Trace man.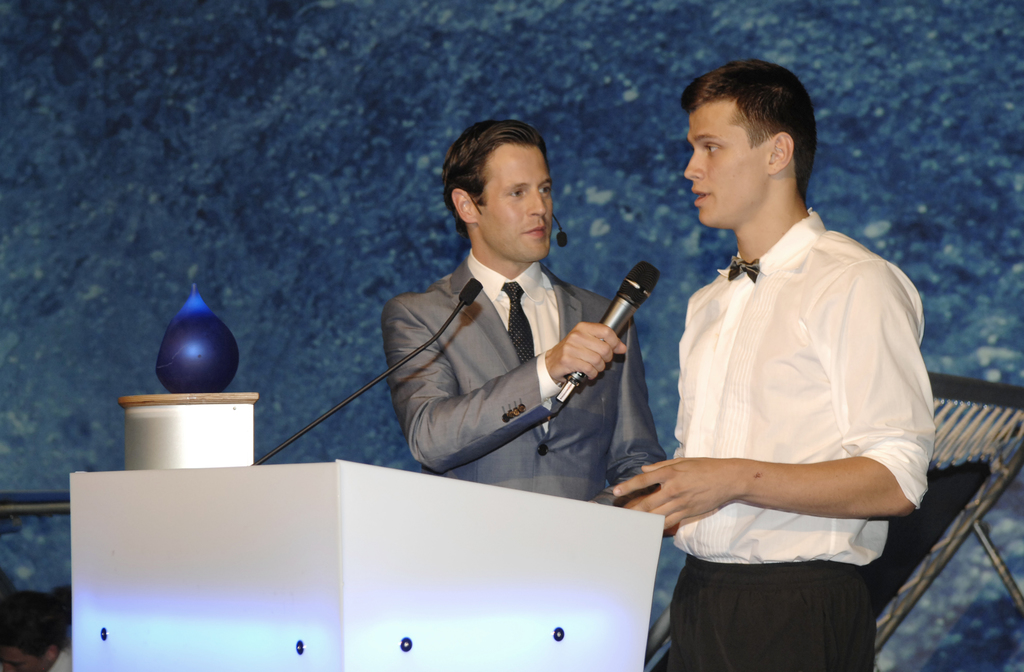
Traced to Rect(383, 119, 669, 505).
